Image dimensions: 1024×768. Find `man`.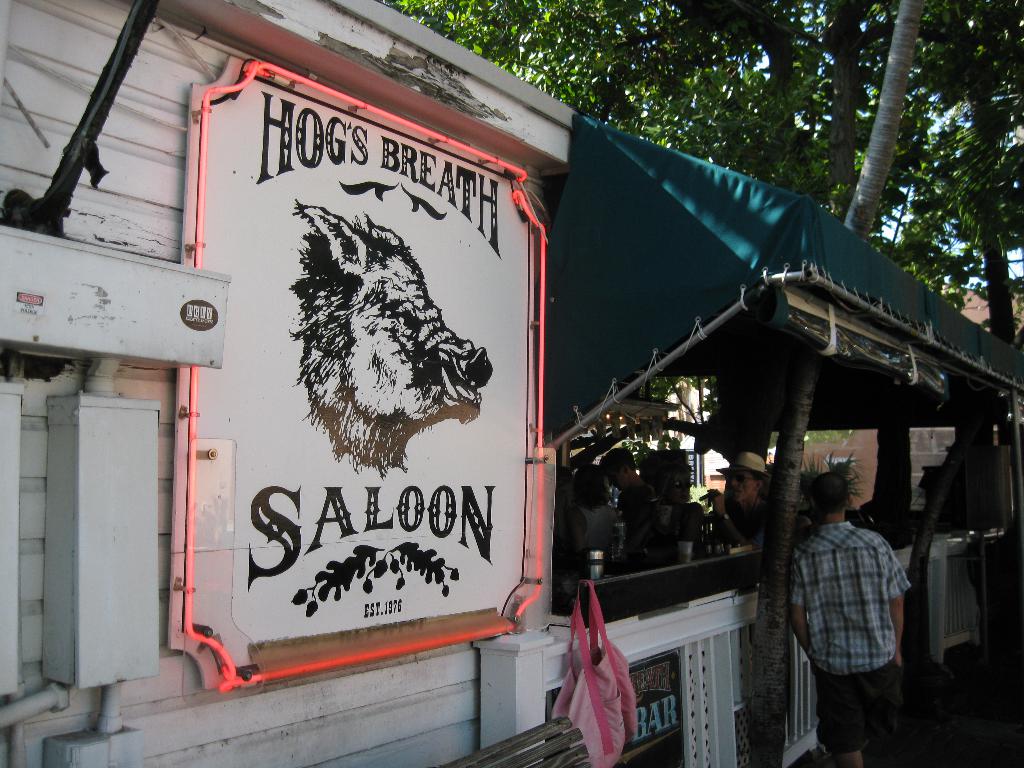
bbox=[595, 445, 657, 545].
